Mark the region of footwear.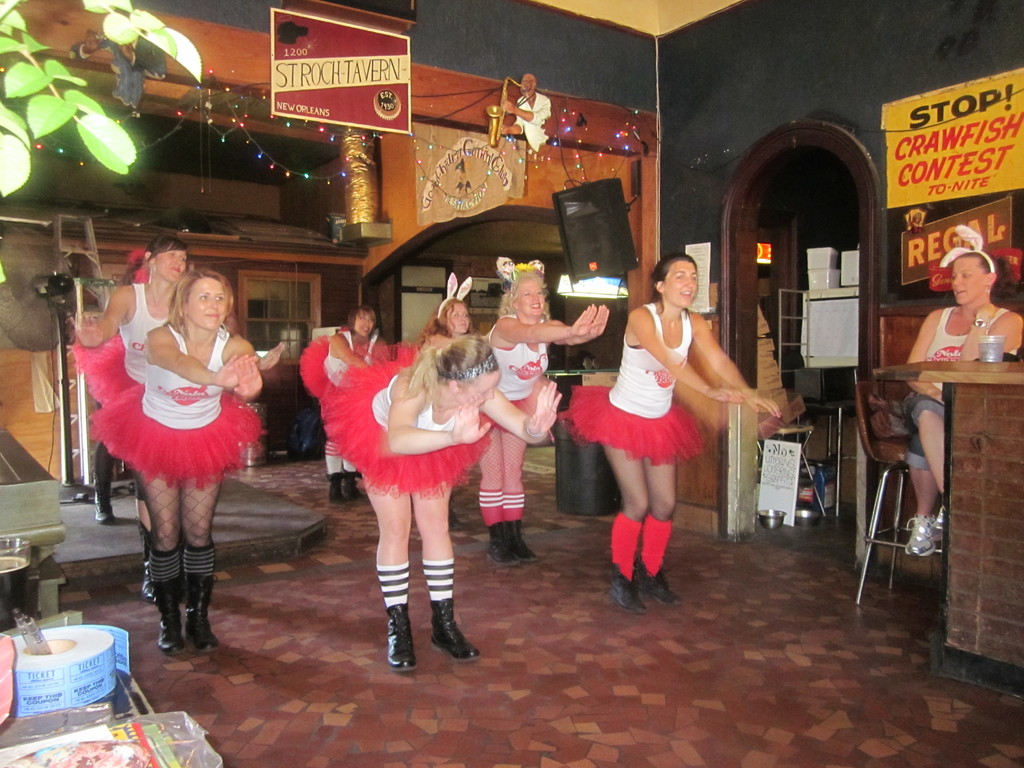
Region: locate(150, 577, 186, 655).
